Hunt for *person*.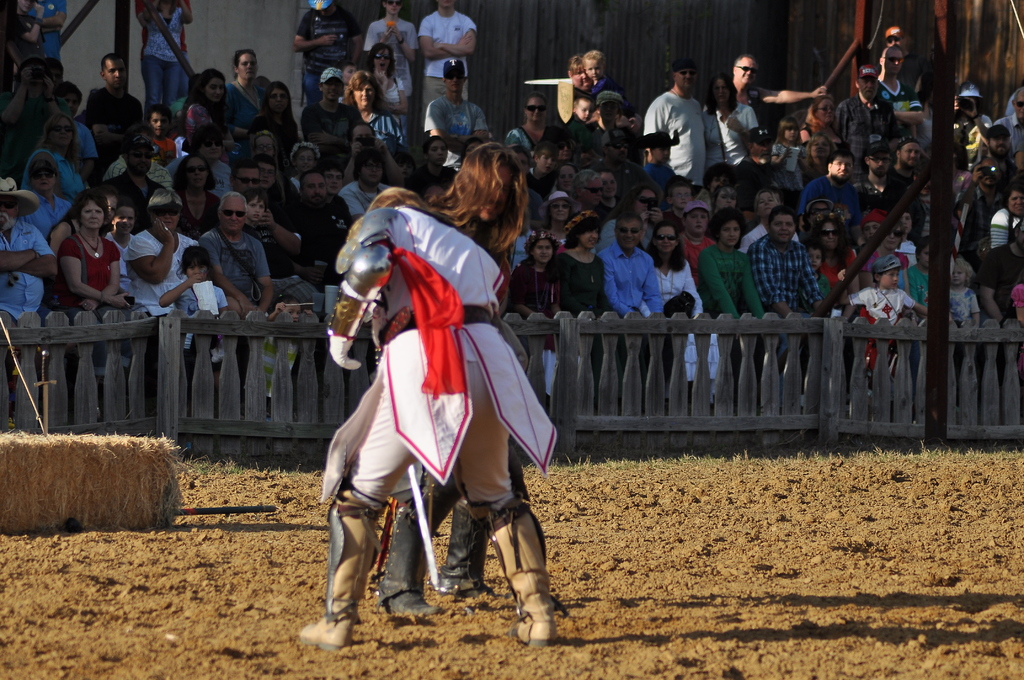
Hunted down at [left=51, top=78, right=99, bottom=156].
